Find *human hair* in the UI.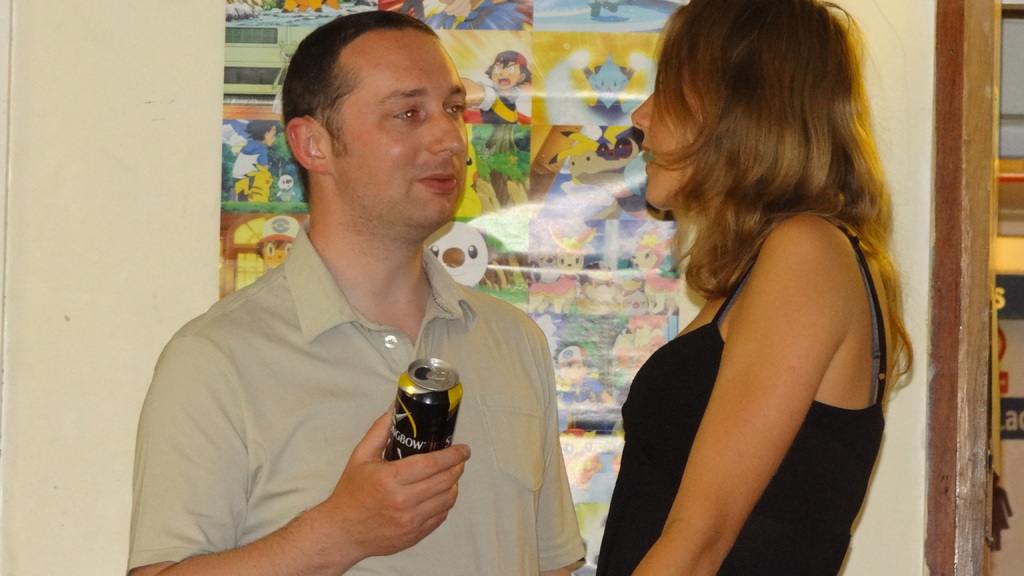
UI element at <region>488, 58, 532, 80</region>.
